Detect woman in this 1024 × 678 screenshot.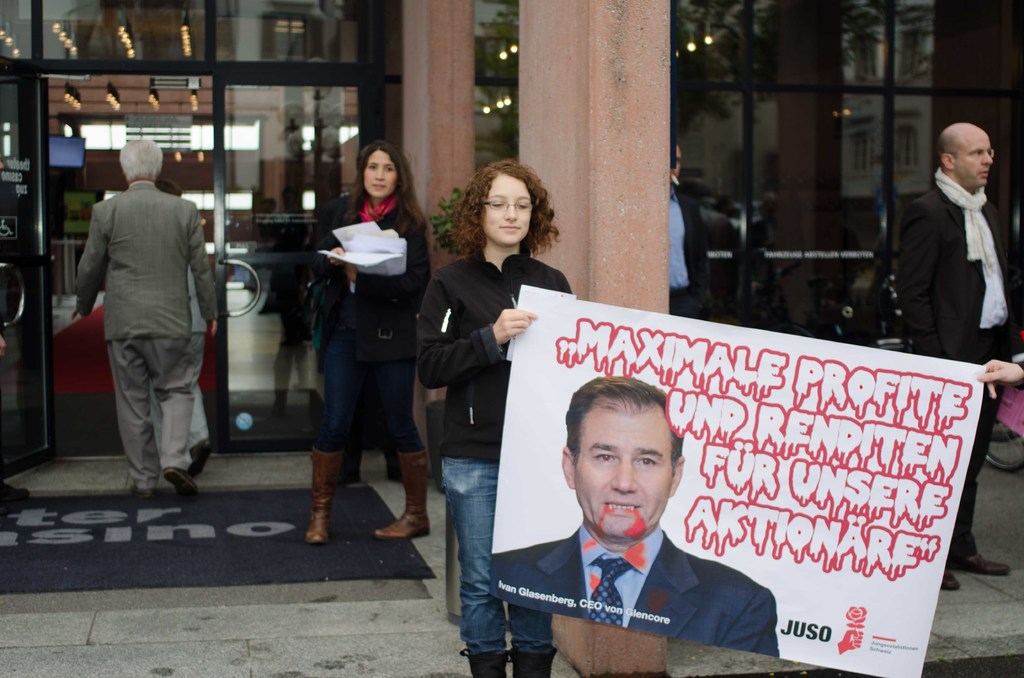
Detection: (292,145,429,561).
